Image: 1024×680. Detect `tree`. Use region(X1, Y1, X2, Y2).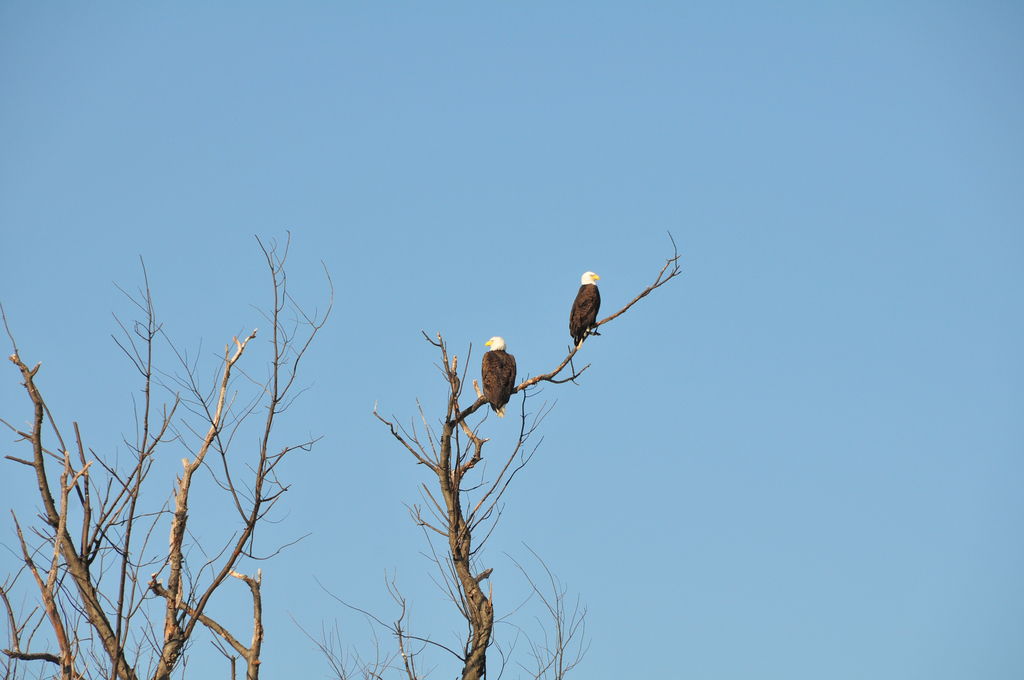
region(0, 215, 685, 679).
